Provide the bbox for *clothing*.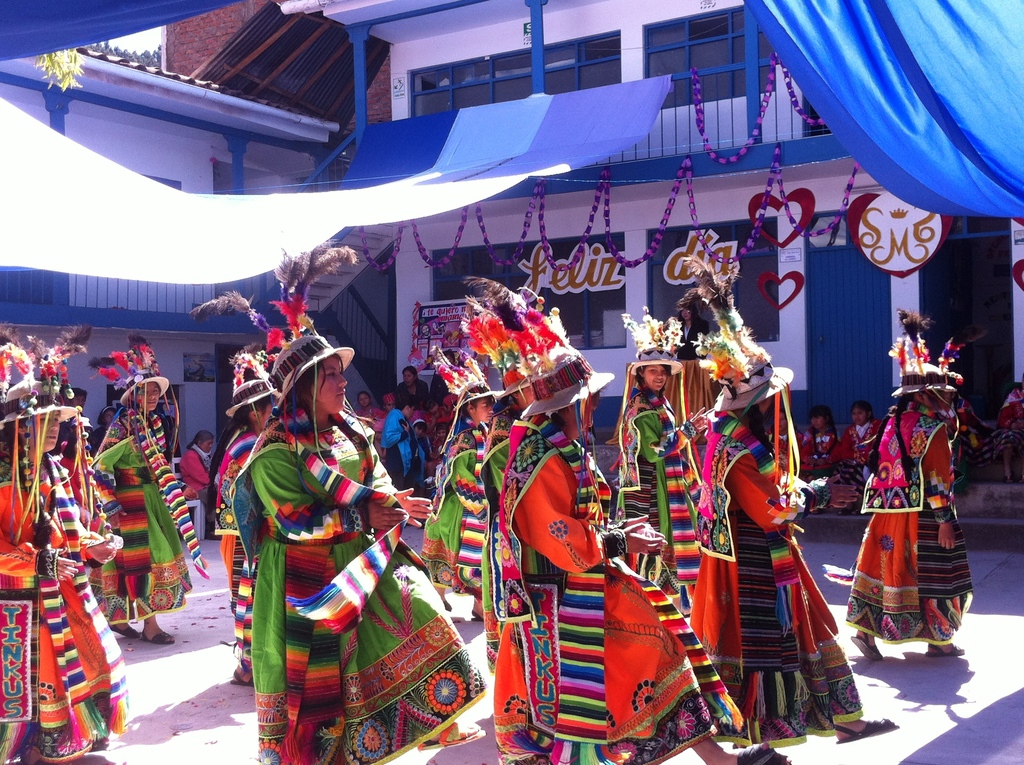
x1=997 y1=385 x2=1023 y2=469.
